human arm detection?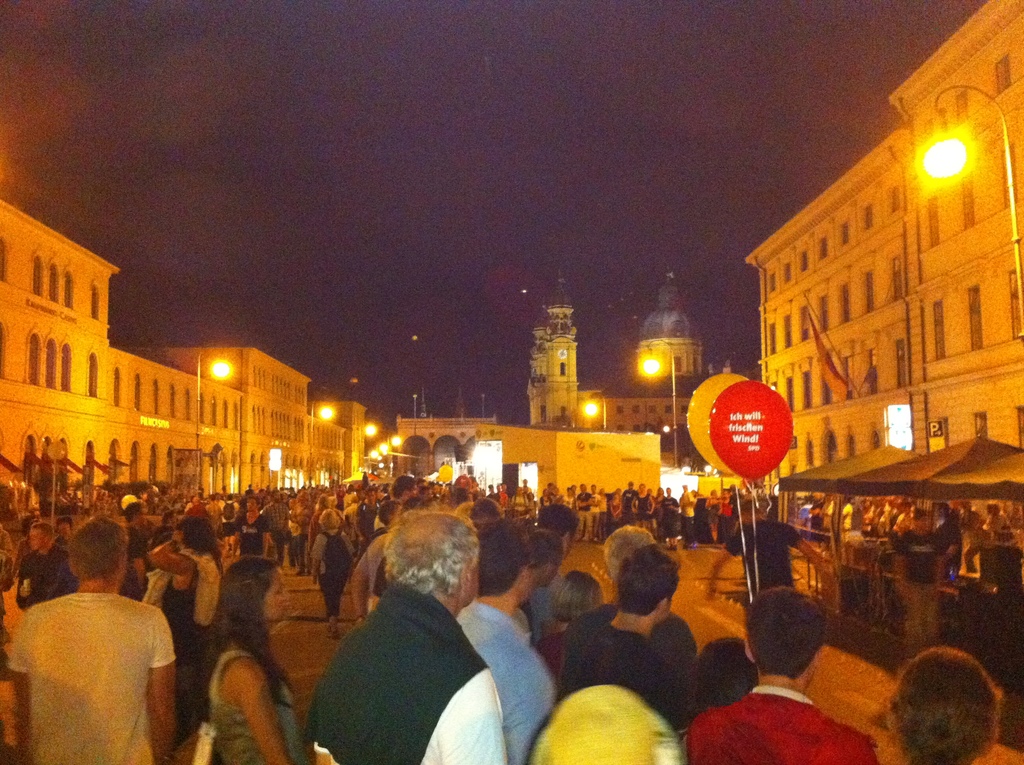
(786, 522, 831, 572)
